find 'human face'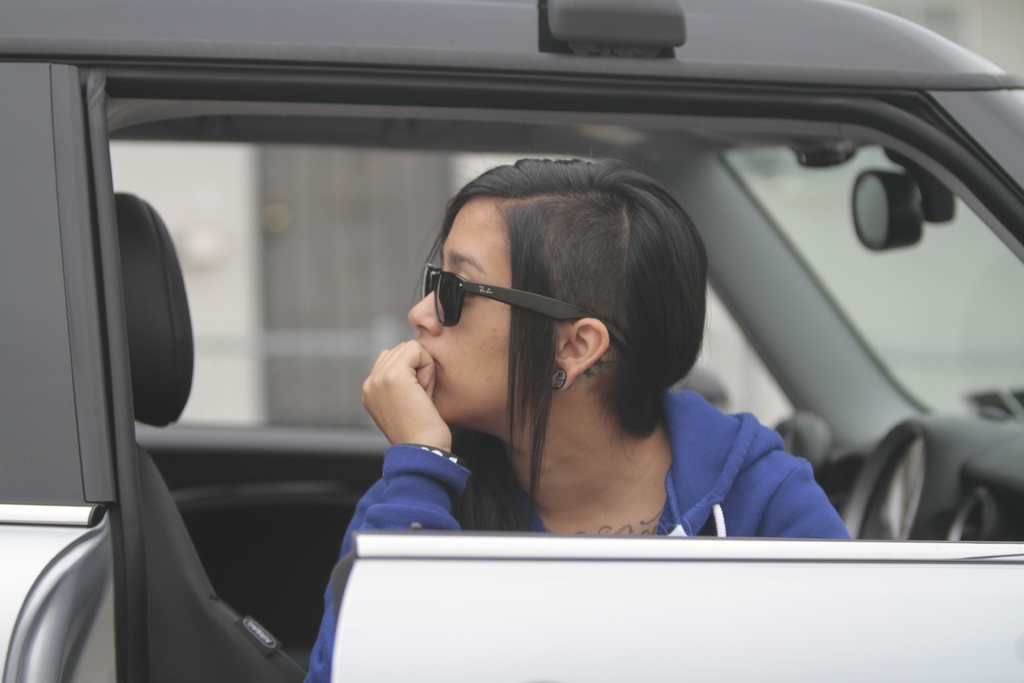
box=[408, 195, 510, 429]
